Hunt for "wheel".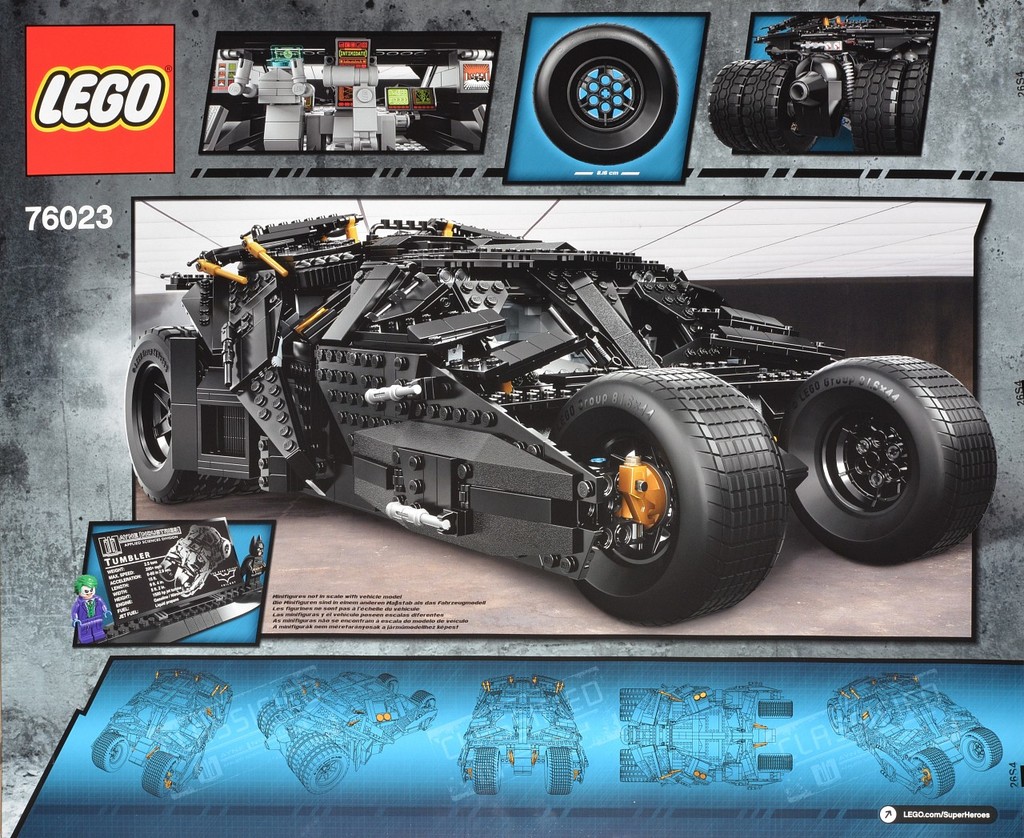
Hunted down at x1=534, y1=19, x2=677, y2=166.
